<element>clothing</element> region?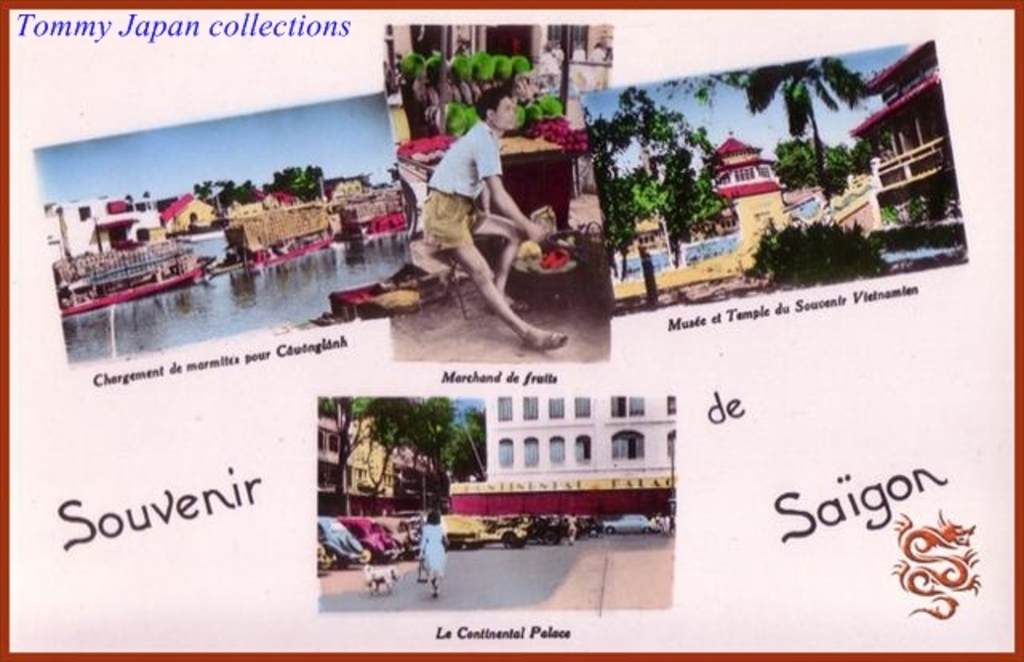
Rect(416, 115, 502, 253)
